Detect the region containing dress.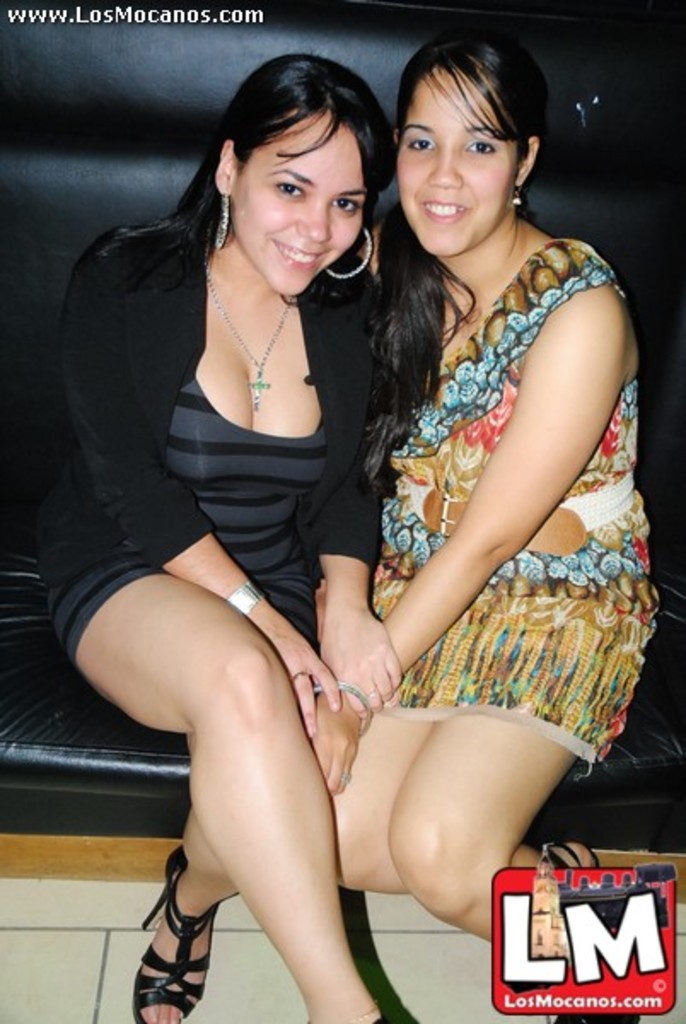
(x1=34, y1=218, x2=392, y2=659).
